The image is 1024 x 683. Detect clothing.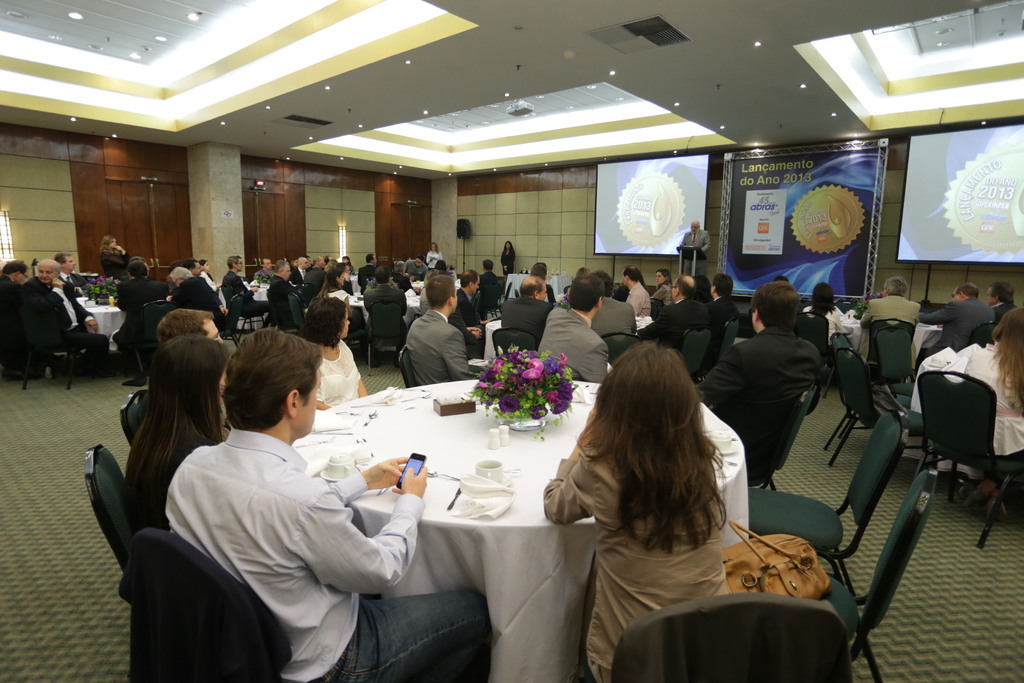
Detection: {"left": 450, "top": 288, "right": 477, "bottom": 352}.
